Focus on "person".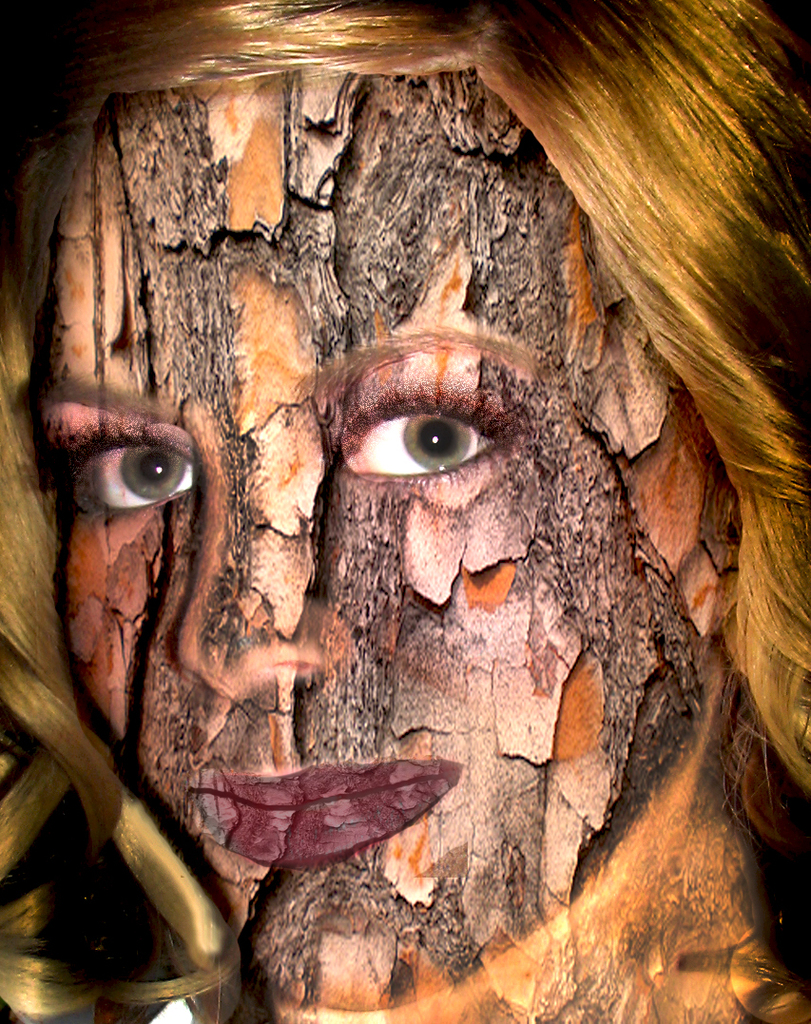
Focused at BBox(14, 145, 761, 997).
